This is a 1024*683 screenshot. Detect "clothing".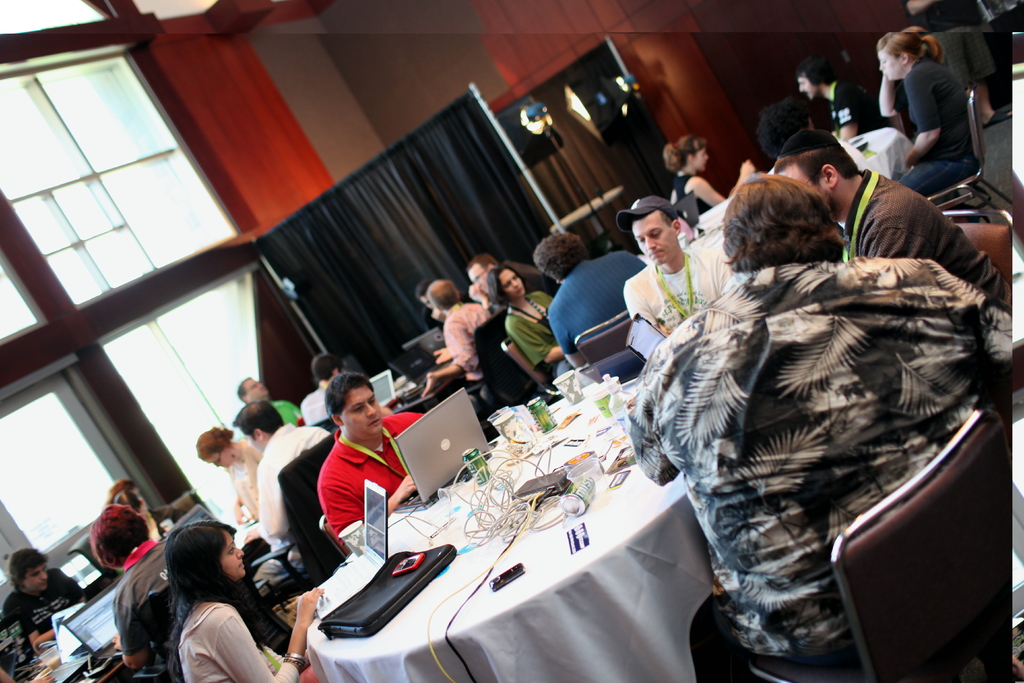
pyautogui.locateOnScreen(257, 404, 298, 431).
